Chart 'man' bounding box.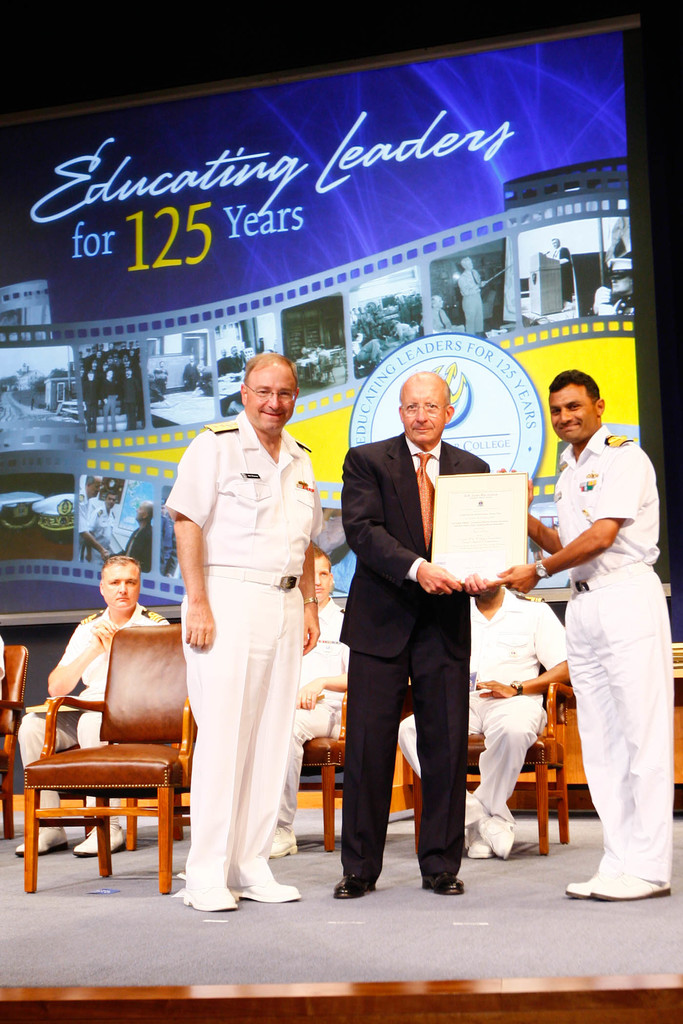
Charted: bbox=[588, 256, 634, 314].
